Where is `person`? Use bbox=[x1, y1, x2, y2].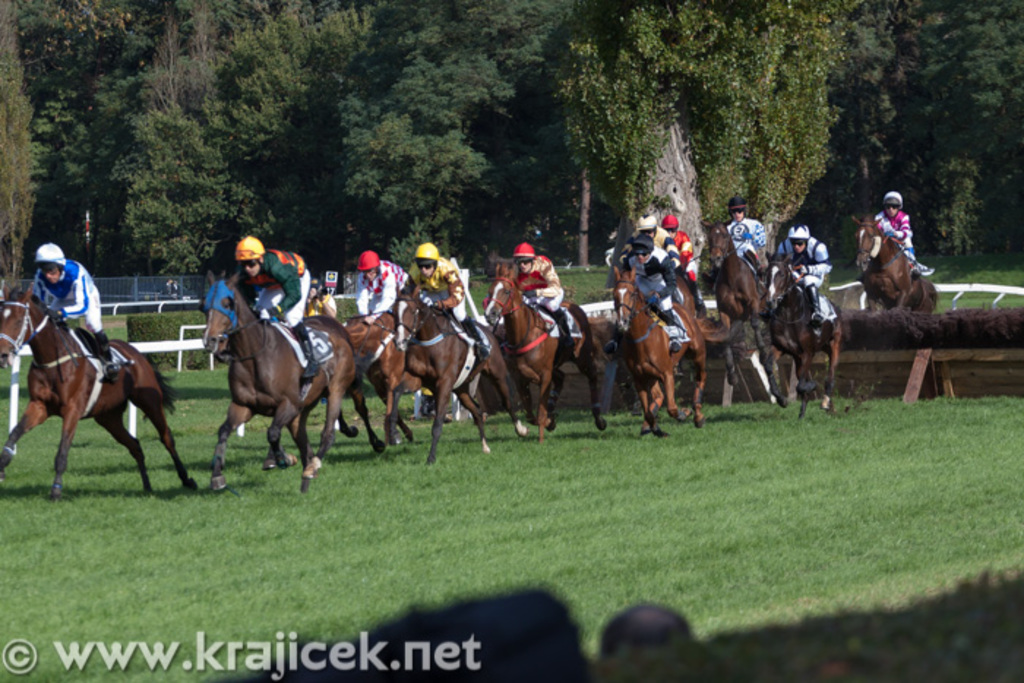
bbox=[870, 181, 932, 281].
